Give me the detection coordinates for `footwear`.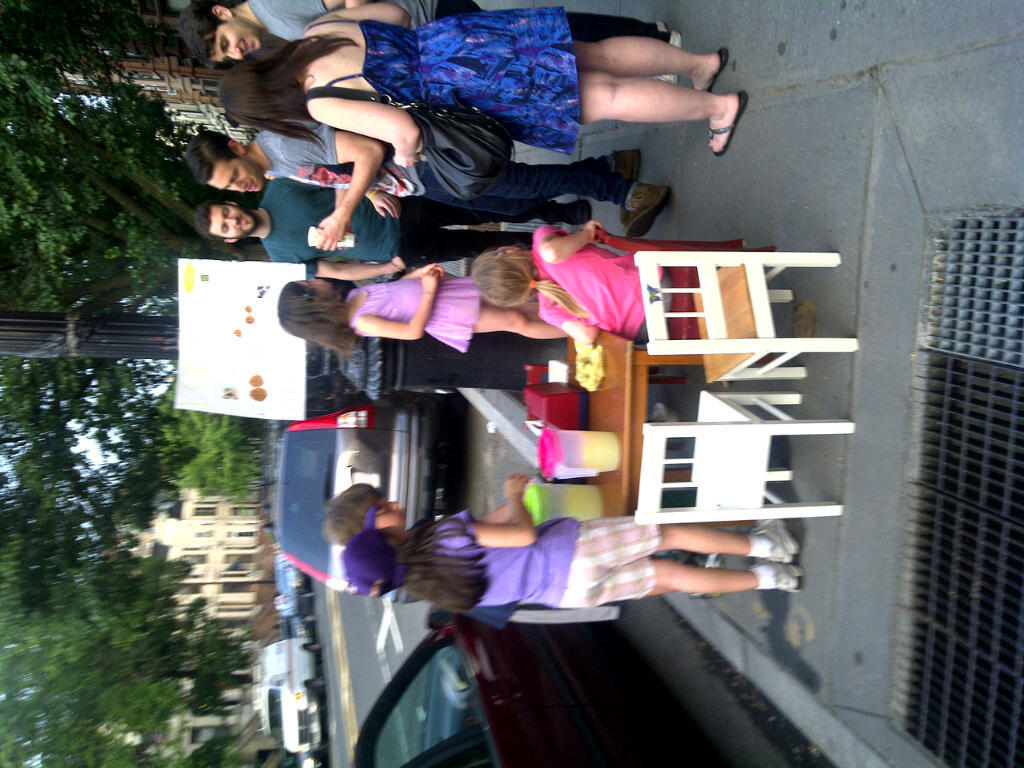
<bbox>716, 49, 728, 90</bbox>.
